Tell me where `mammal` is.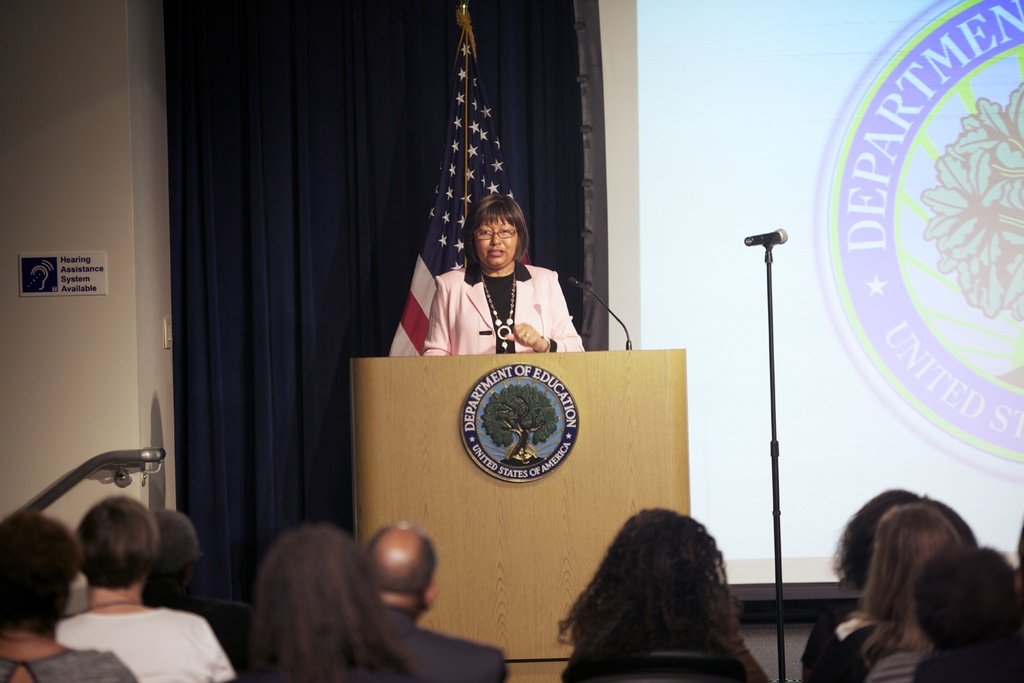
`mammal` is at 844, 499, 963, 682.
